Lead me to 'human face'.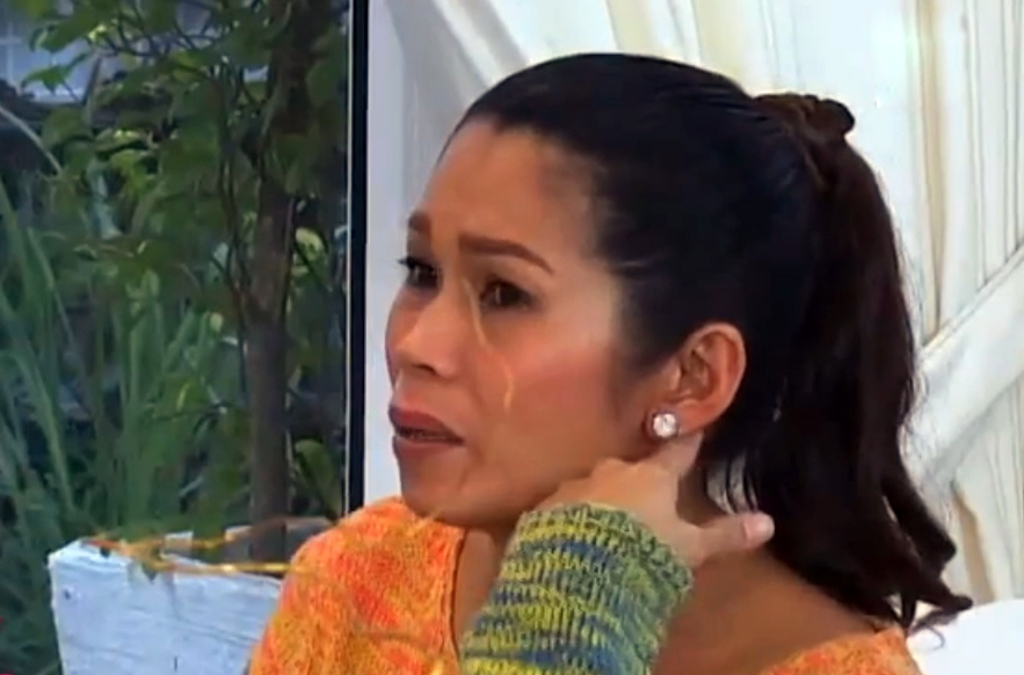
Lead to 383,114,651,524.
